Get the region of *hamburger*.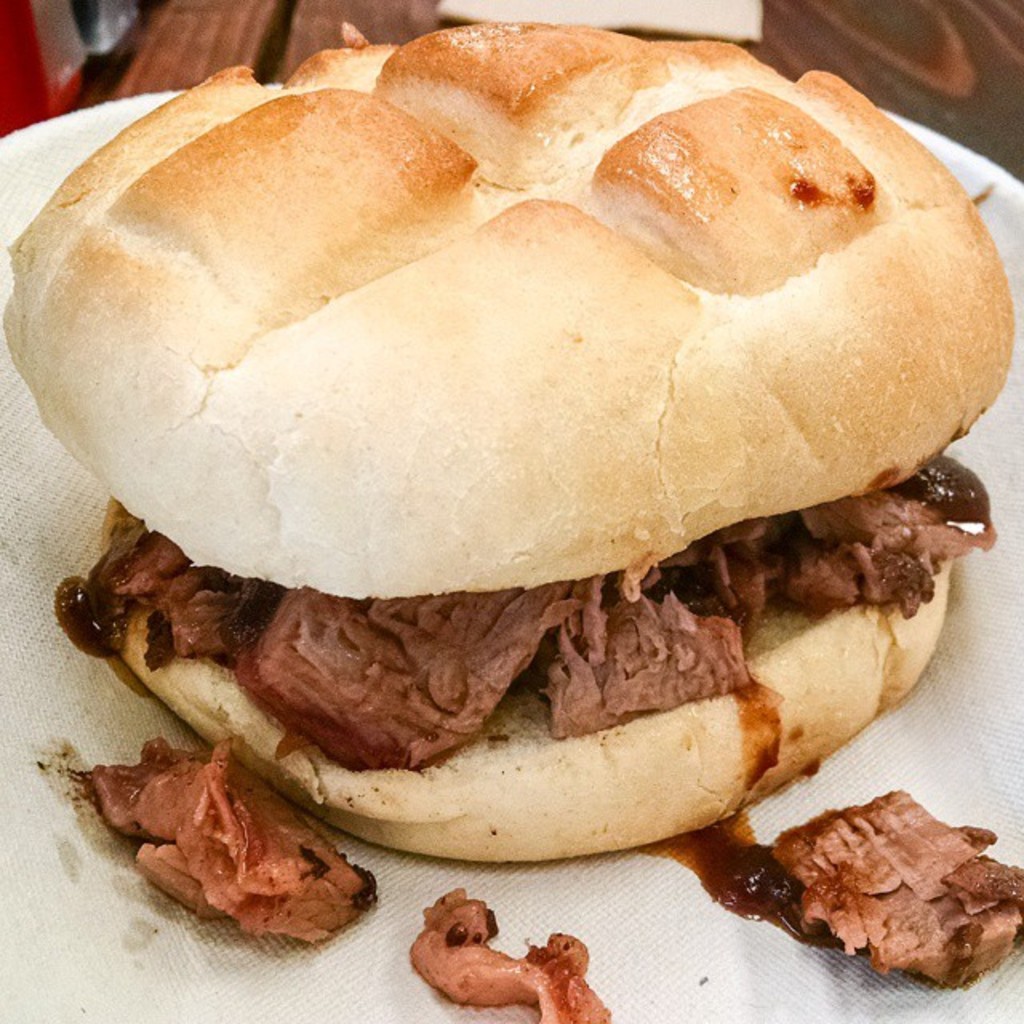
(x1=0, y1=26, x2=1022, y2=867).
